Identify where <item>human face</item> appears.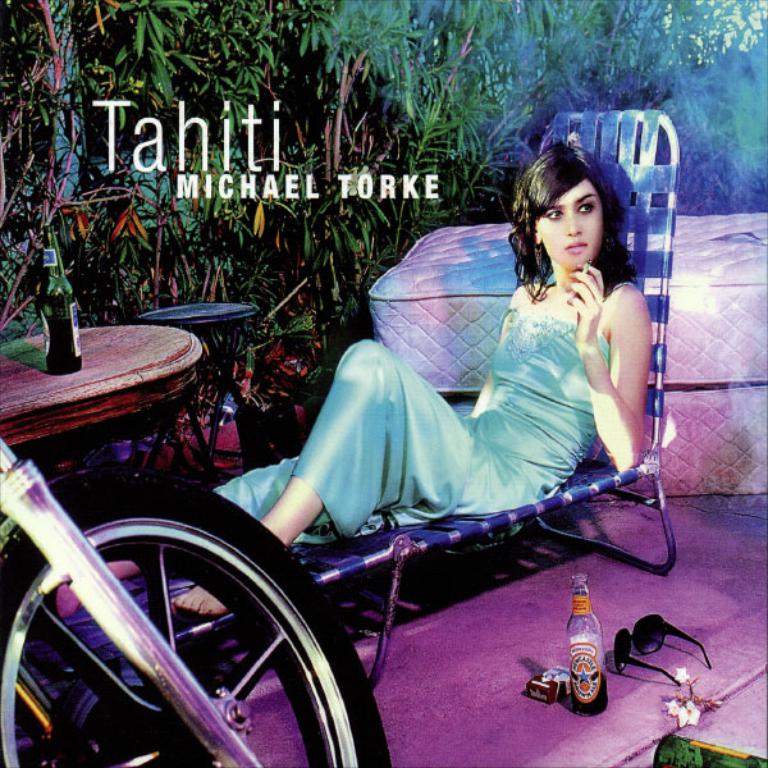
Appears at Rect(535, 179, 603, 269).
